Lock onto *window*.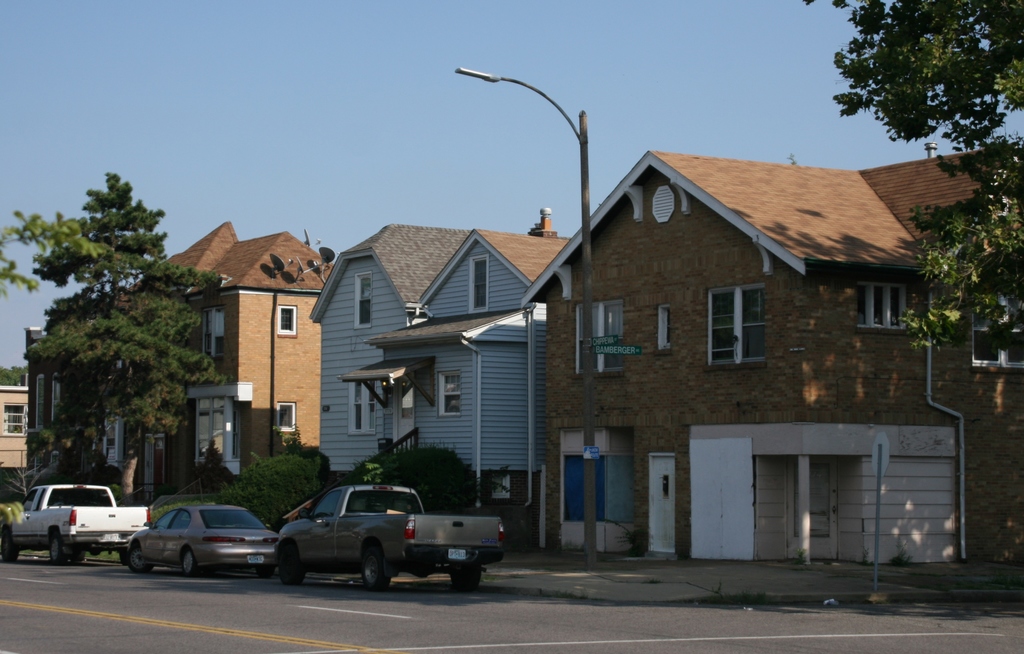
Locked: <bbox>356, 268, 372, 328</bbox>.
